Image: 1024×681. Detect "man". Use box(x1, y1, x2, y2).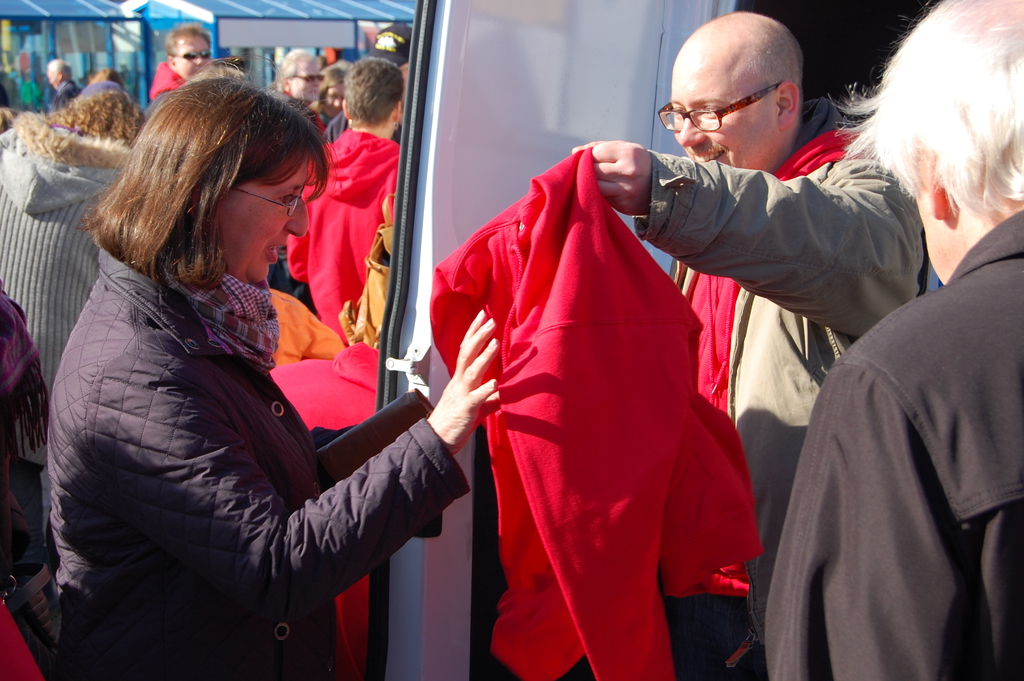
box(321, 20, 415, 147).
